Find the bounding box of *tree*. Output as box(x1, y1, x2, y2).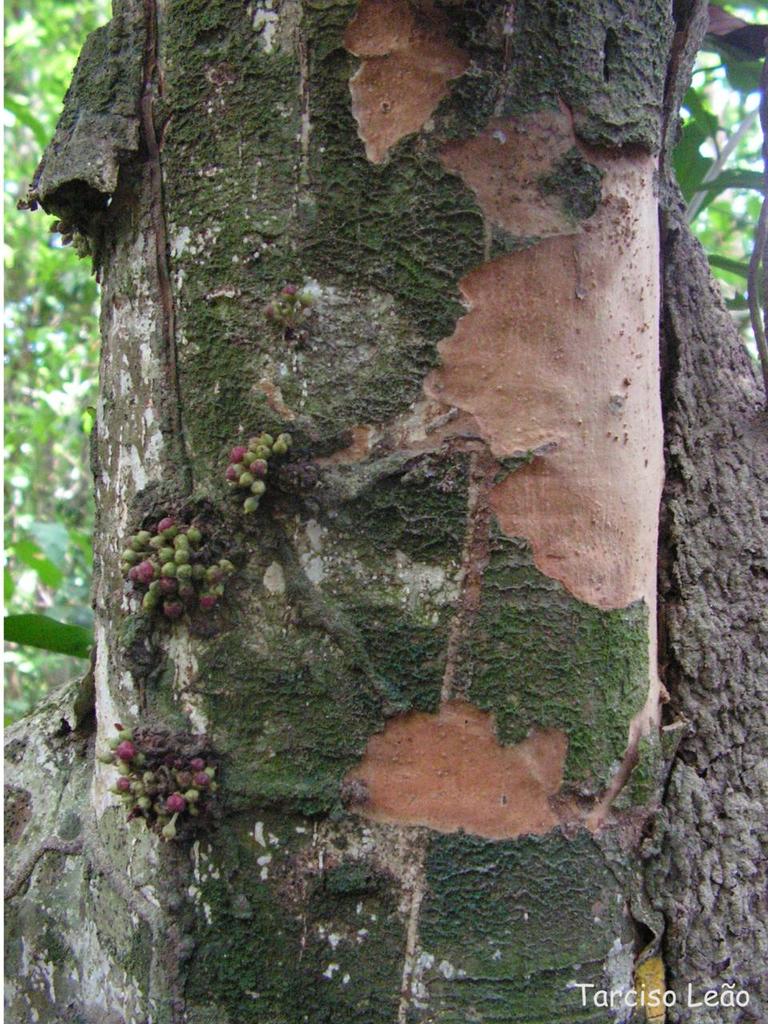
box(27, 0, 730, 1023).
